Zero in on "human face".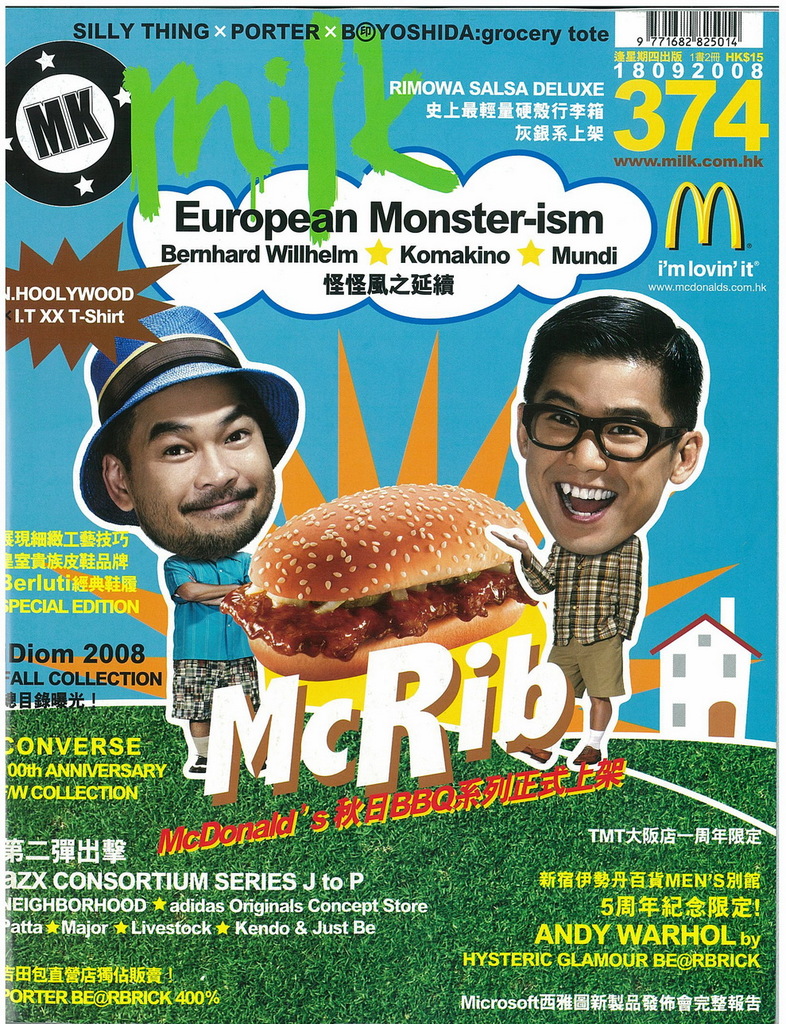
Zeroed in: box=[134, 380, 277, 558].
